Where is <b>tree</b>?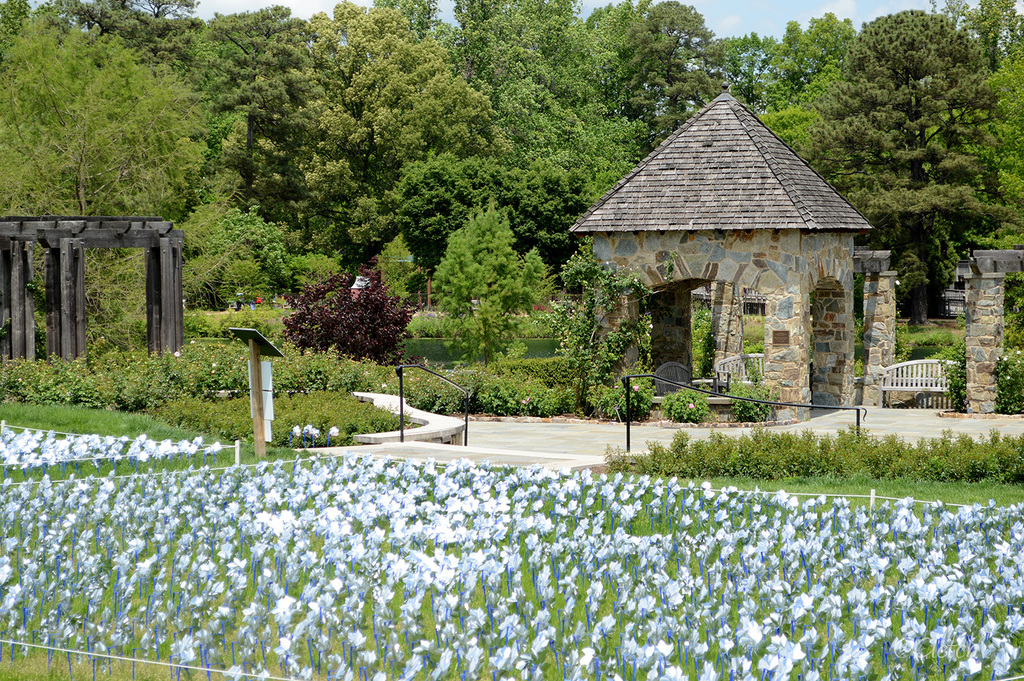
l=0, t=0, r=1023, b=363.
